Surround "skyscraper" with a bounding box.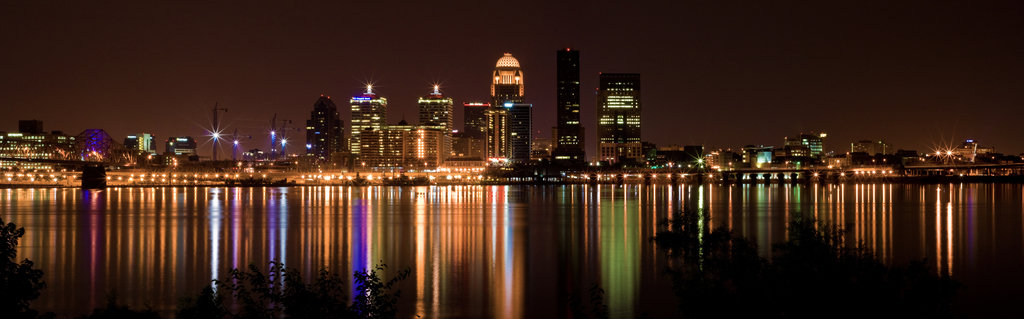
<region>345, 92, 388, 159</region>.
